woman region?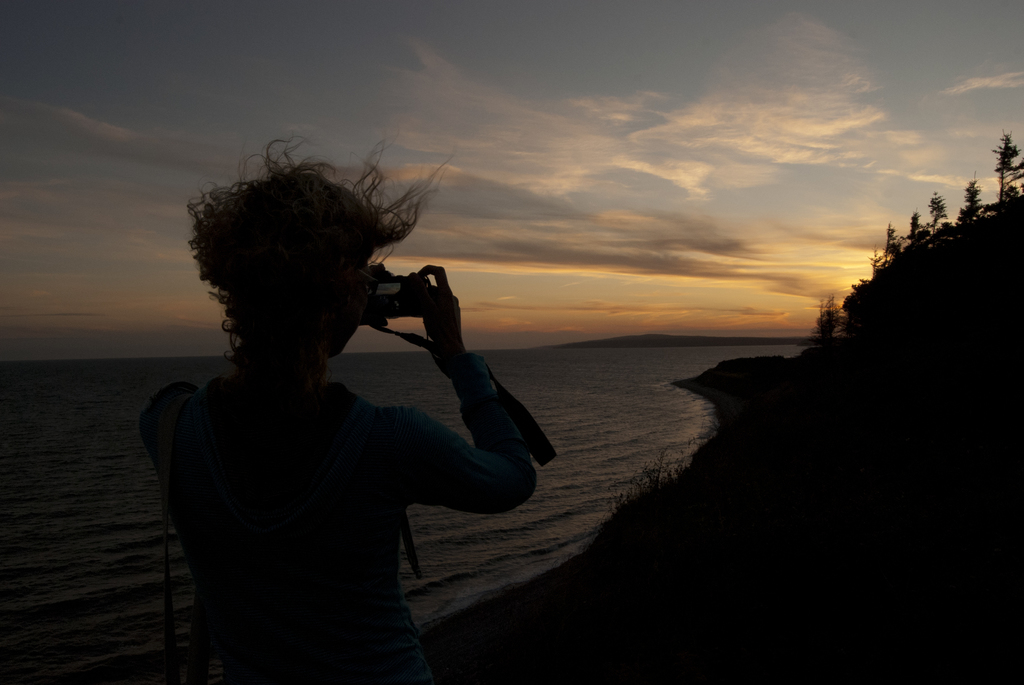
x1=136 y1=127 x2=553 y2=684
